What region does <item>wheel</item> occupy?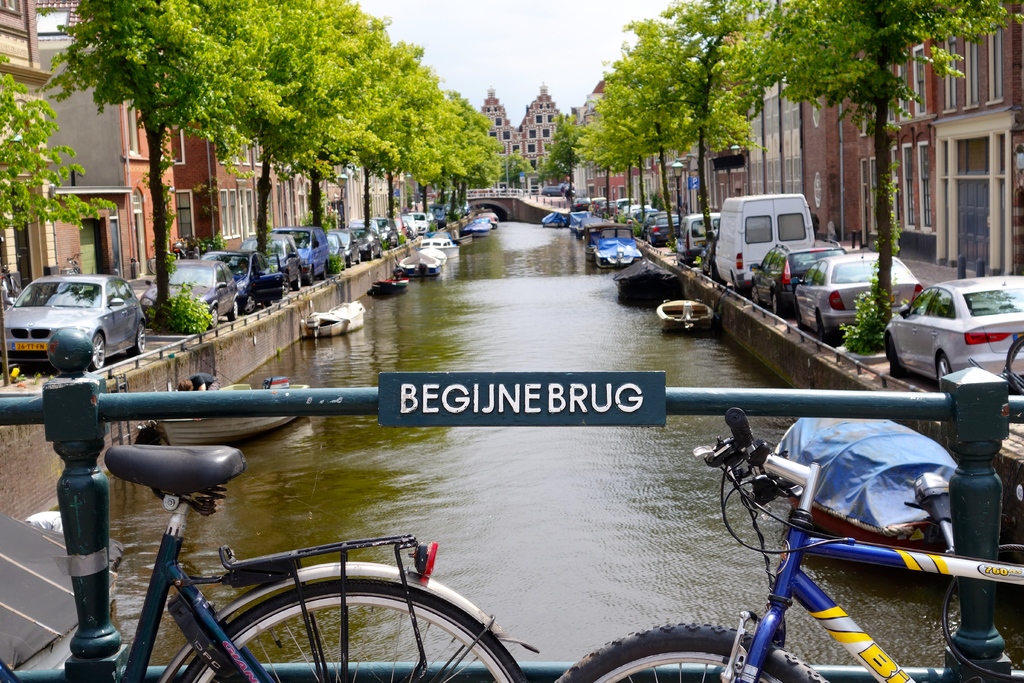
BBox(177, 574, 525, 682).
